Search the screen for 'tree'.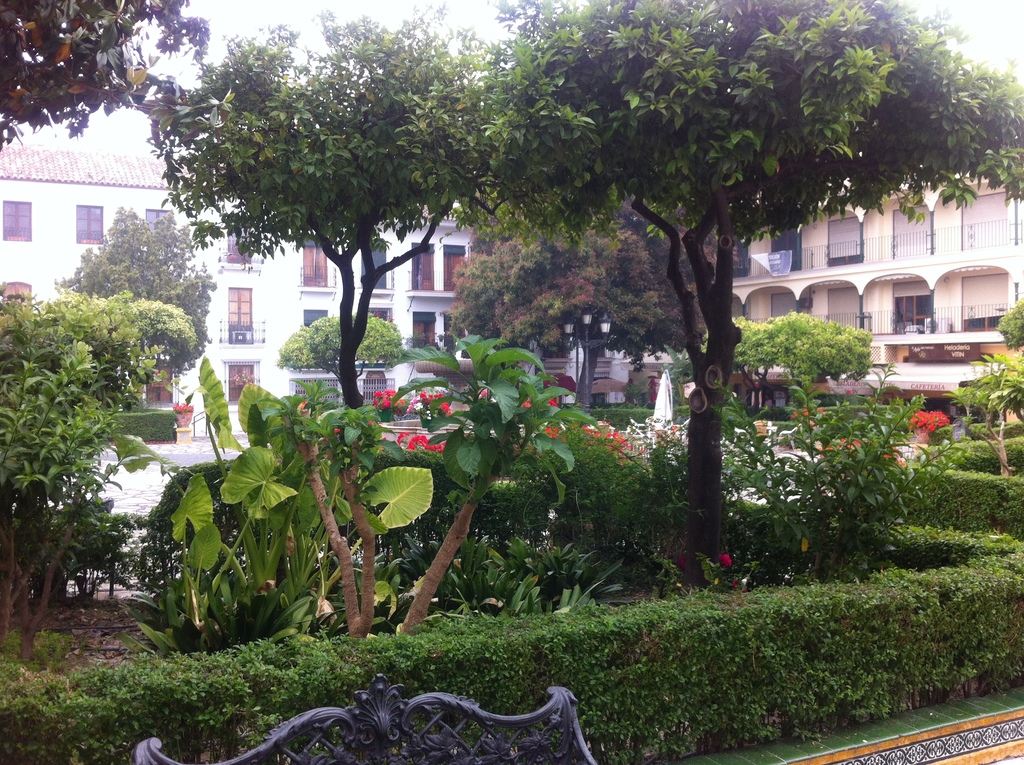
Found at left=957, top=360, right=1023, bottom=480.
